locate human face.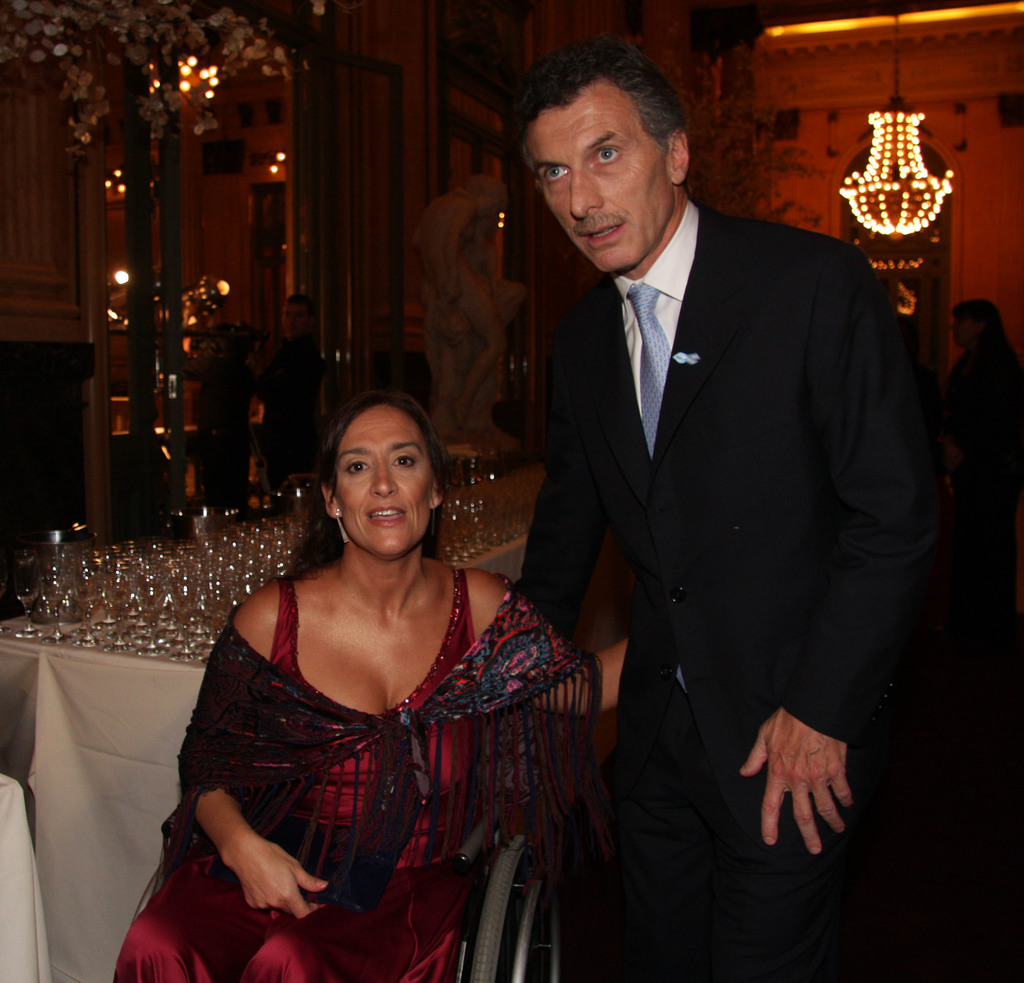
Bounding box: {"left": 525, "top": 97, "right": 661, "bottom": 268}.
